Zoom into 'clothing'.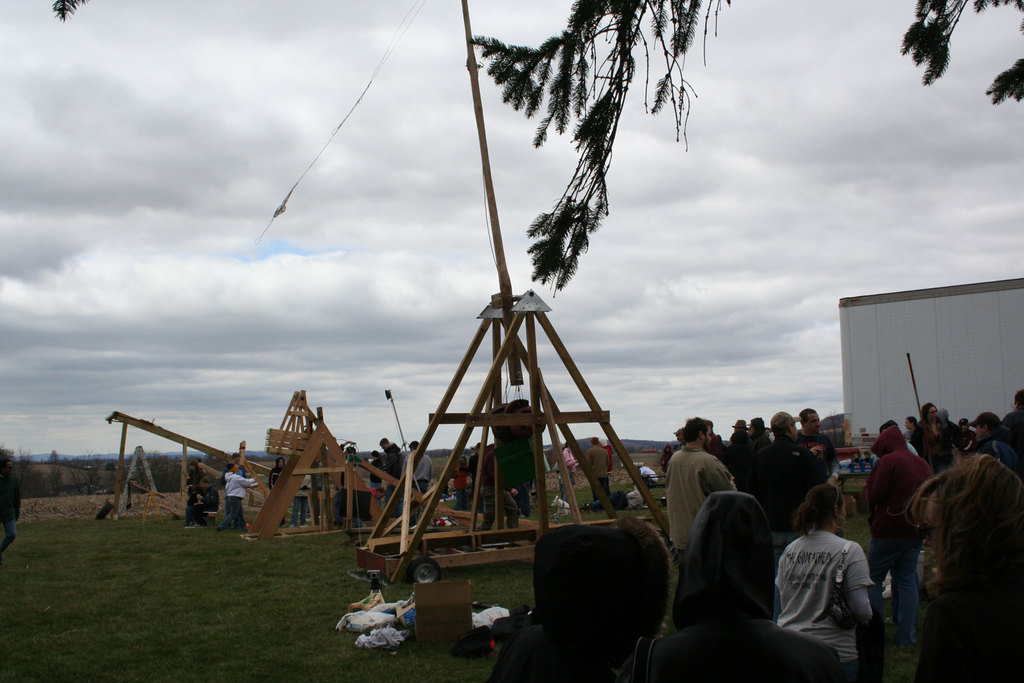
Zoom target: {"left": 750, "top": 432, "right": 771, "bottom": 451}.
